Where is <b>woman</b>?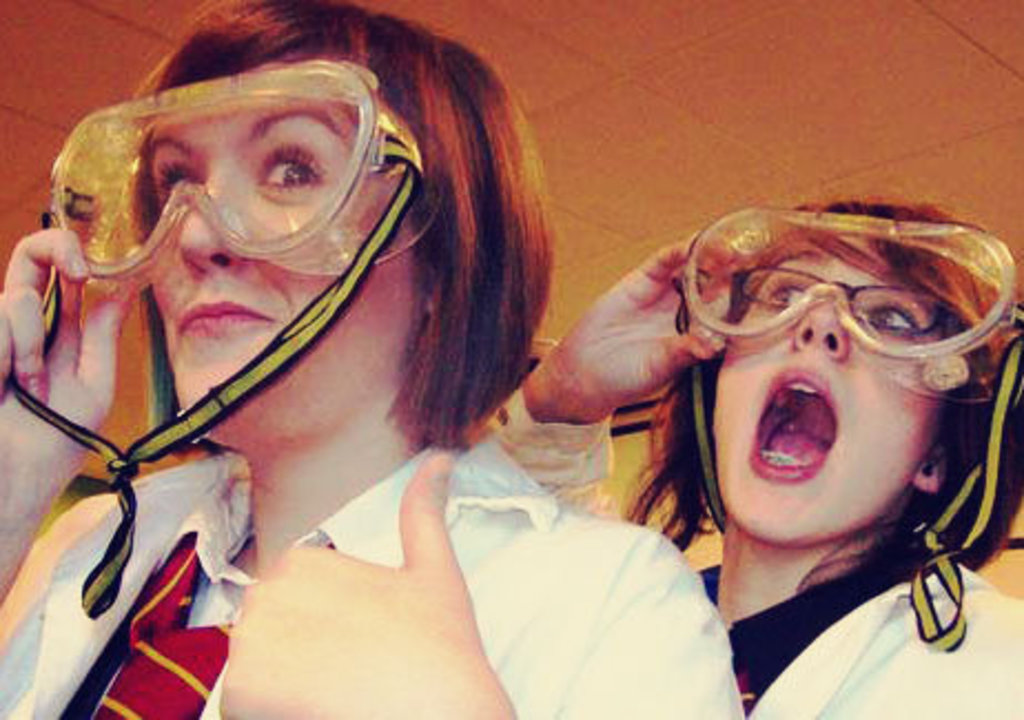
pyautogui.locateOnScreen(2, 18, 734, 711).
